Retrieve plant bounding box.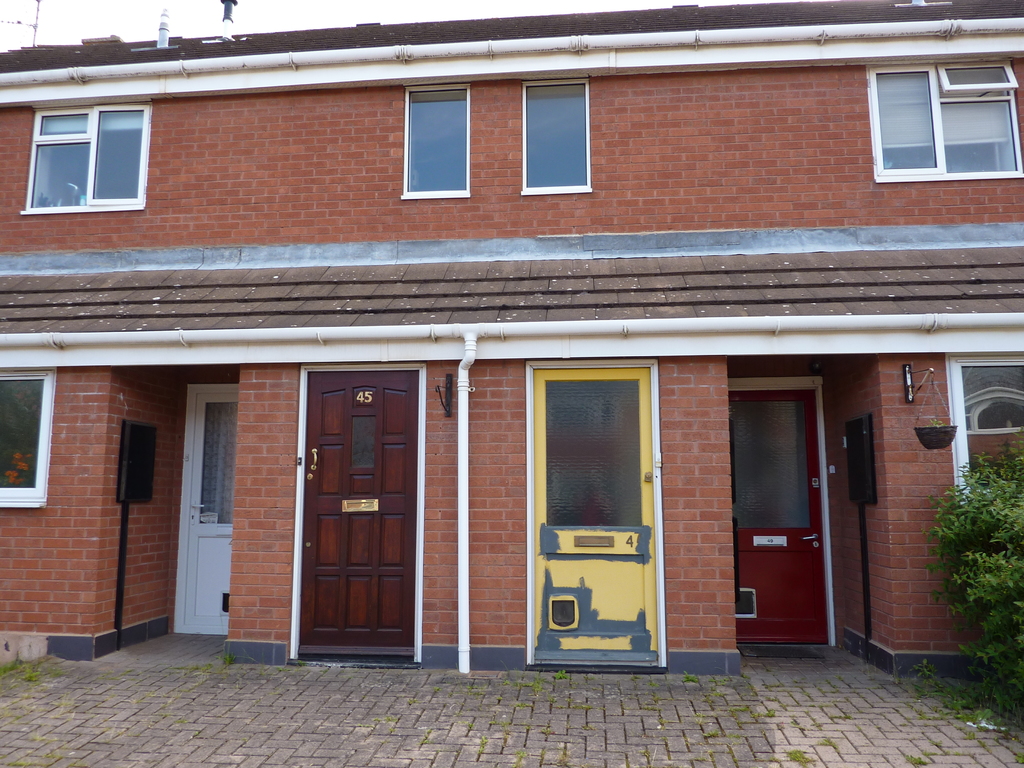
Bounding box: bbox=(546, 692, 559, 703).
